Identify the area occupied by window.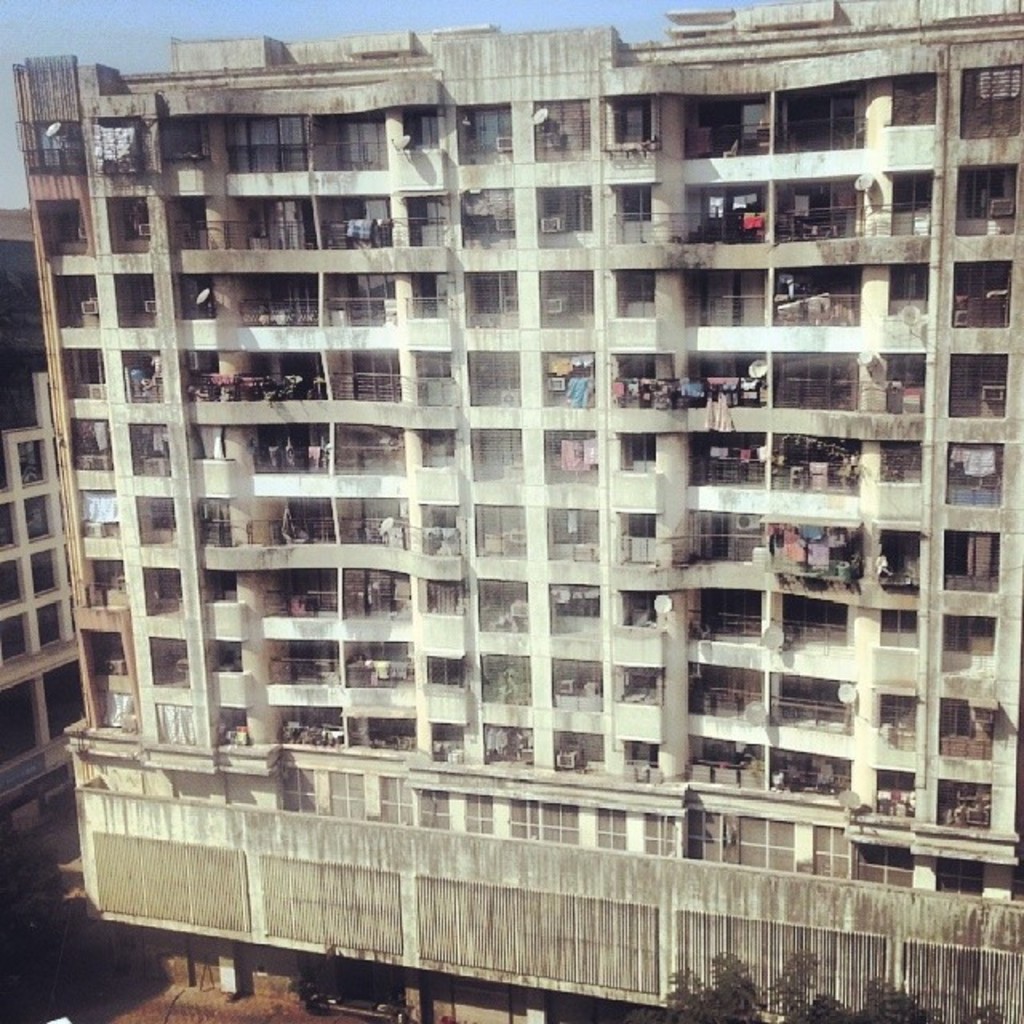
Area: box(485, 581, 530, 613).
